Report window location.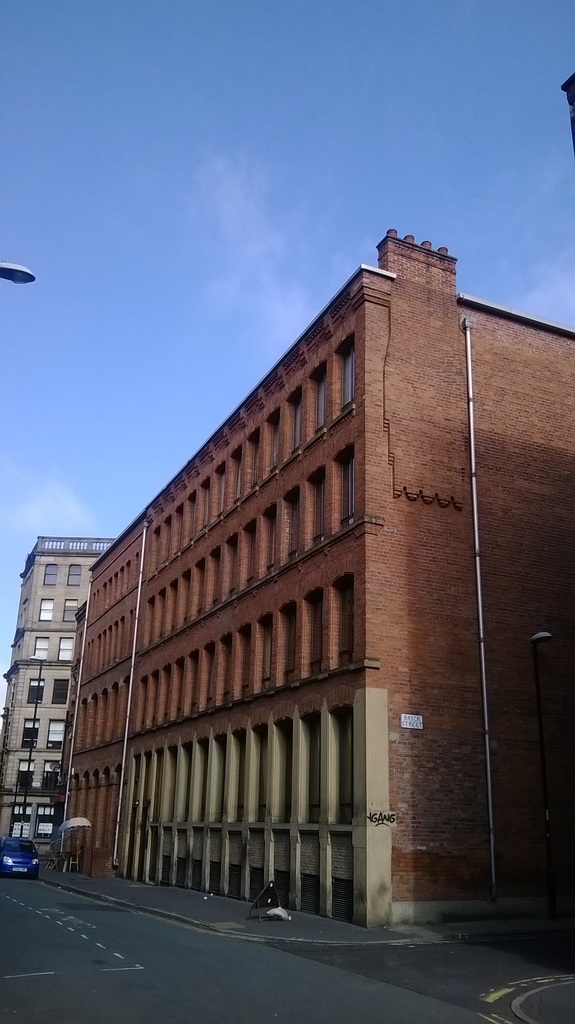
Report: 30 637 48 658.
